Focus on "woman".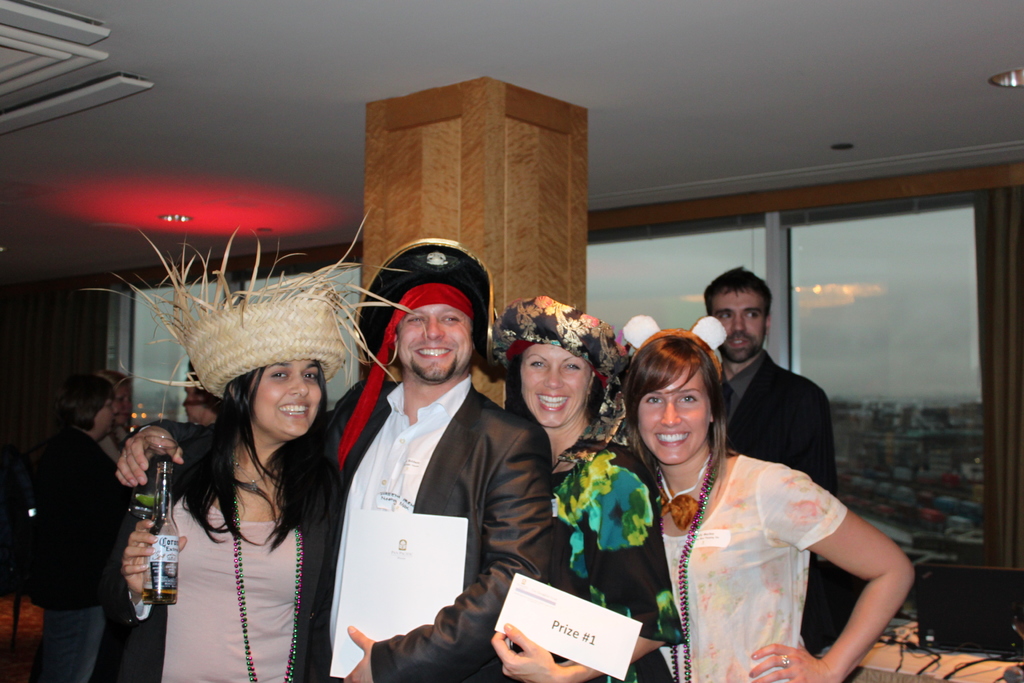
Focused at (x1=489, y1=292, x2=686, y2=682).
